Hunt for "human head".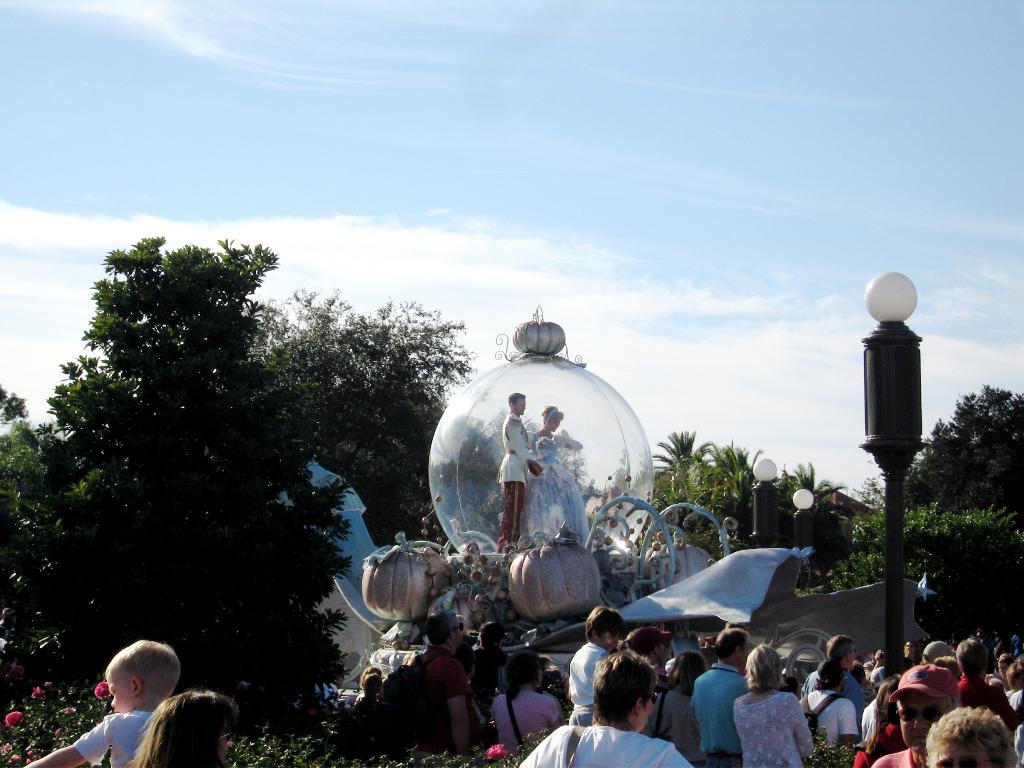
Hunted down at 993:652:1011:675.
